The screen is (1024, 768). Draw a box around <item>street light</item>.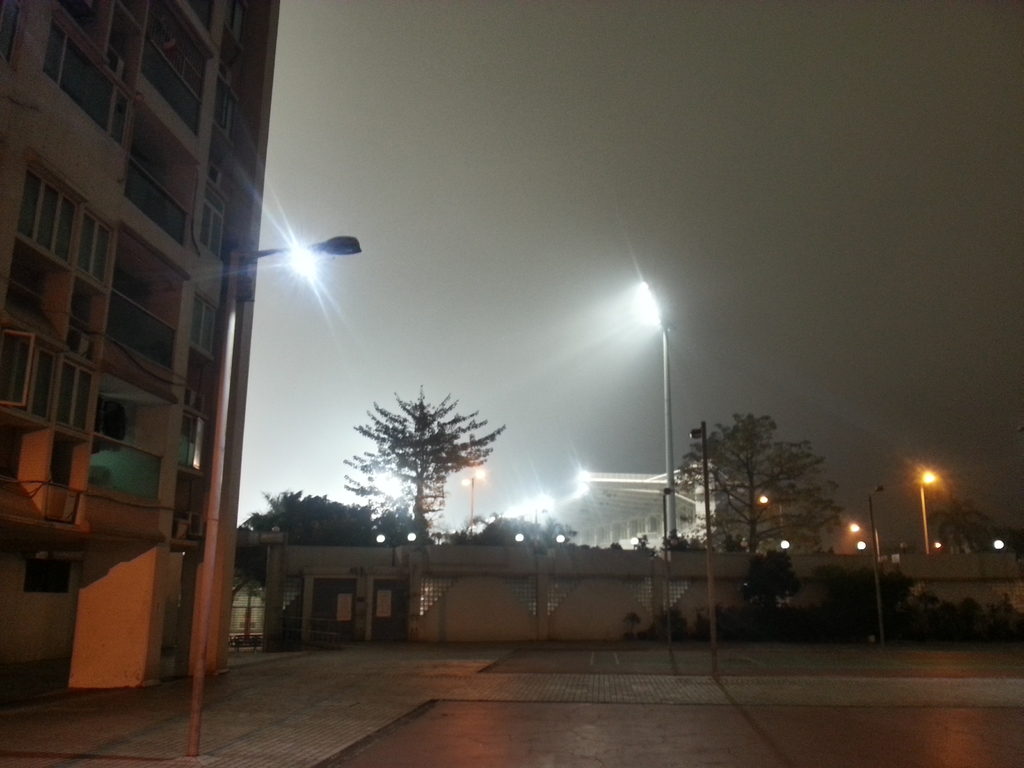
<box>625,278,680,542</box>.
